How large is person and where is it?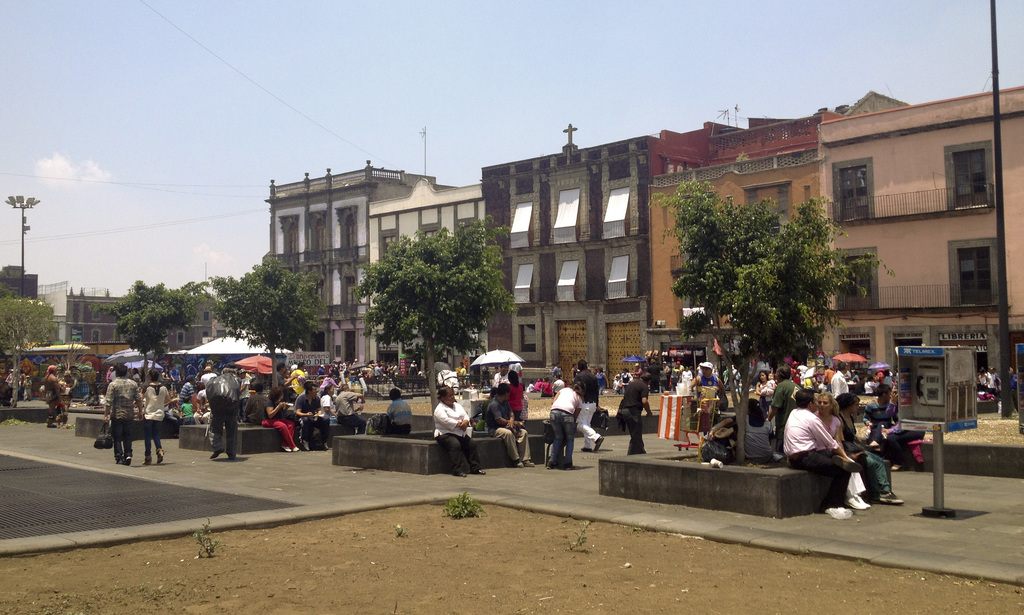
Bounding box: [382, 386, 415, 434].
